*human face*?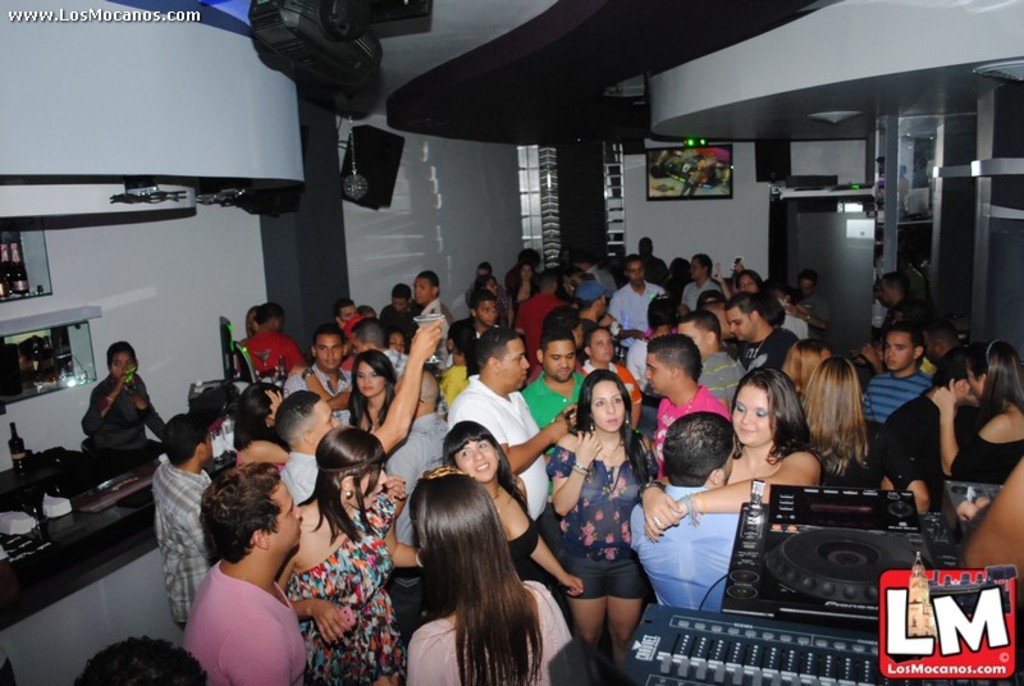
region(686, 252, 708, 283)
